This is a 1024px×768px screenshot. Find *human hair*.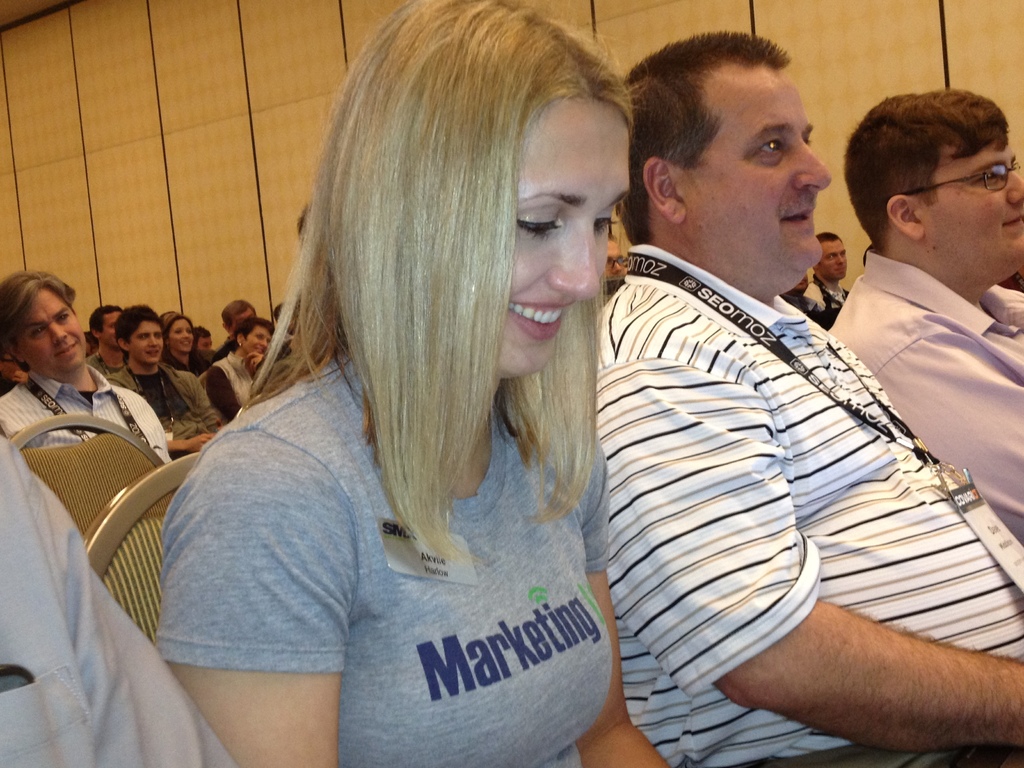
Bounding box: detection(191, 325, 212, 346).
